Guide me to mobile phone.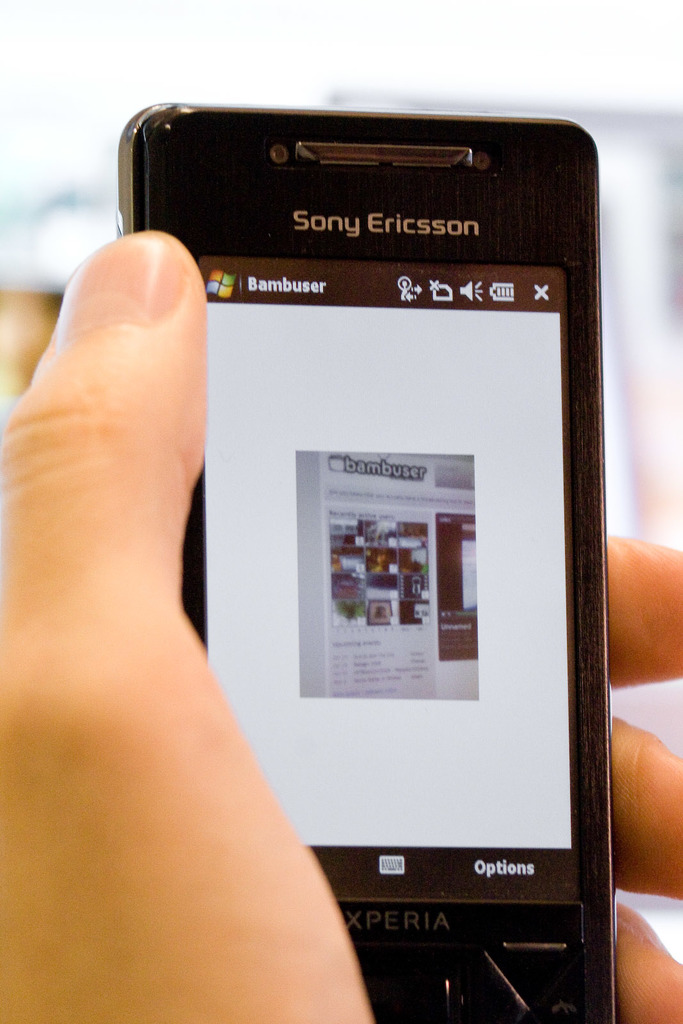
Guidance: locate(104, 108, 636, 984).
